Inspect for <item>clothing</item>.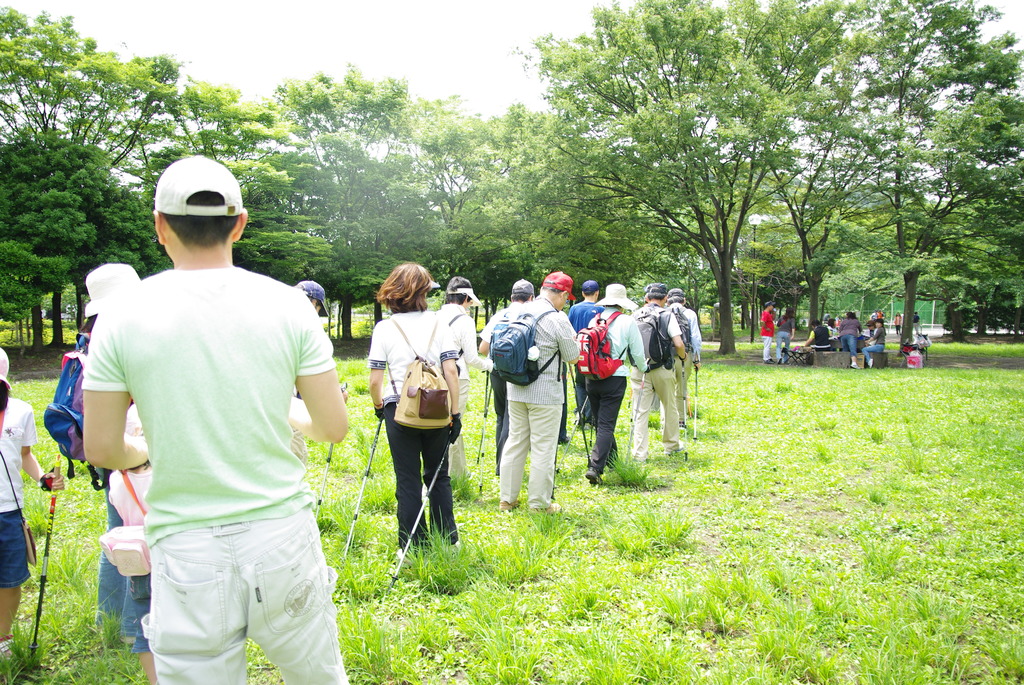
Inspection: l=91, t=232, r=343, b=647.
